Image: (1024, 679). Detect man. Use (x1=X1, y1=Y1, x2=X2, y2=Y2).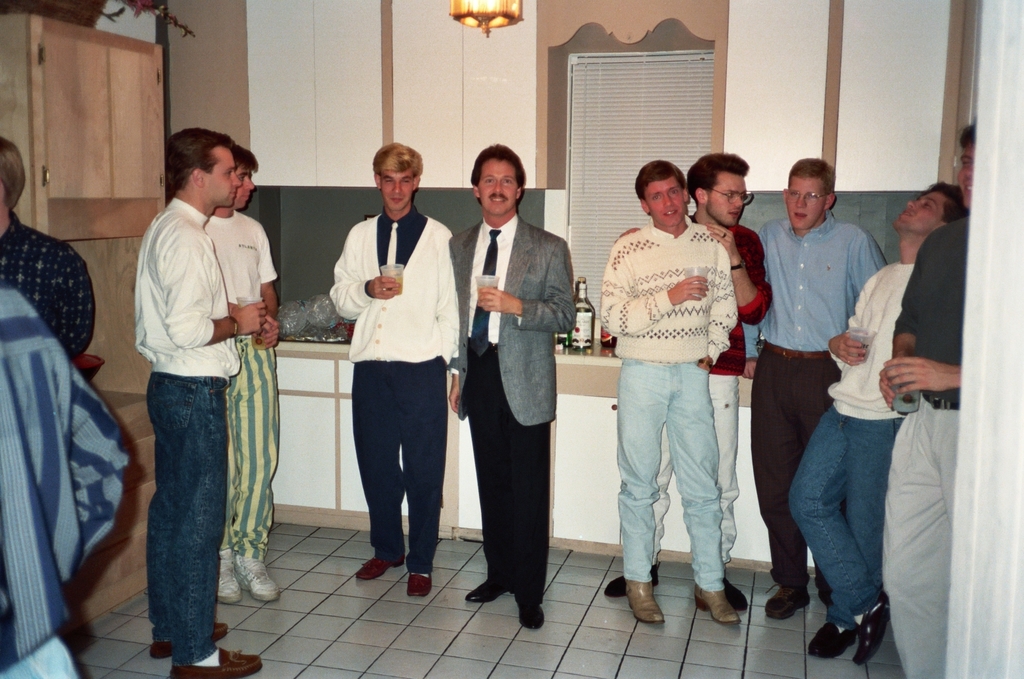
(x1=324, y1=139, x2=461, y2=606).
